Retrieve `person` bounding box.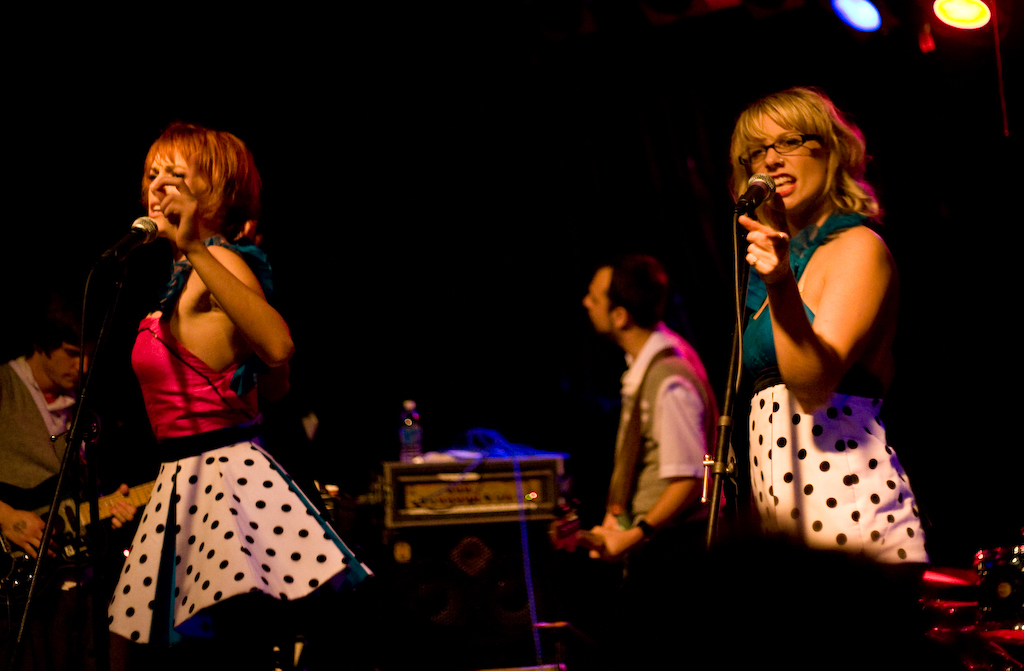
Bounding box: 727, 82, 942, 670.
